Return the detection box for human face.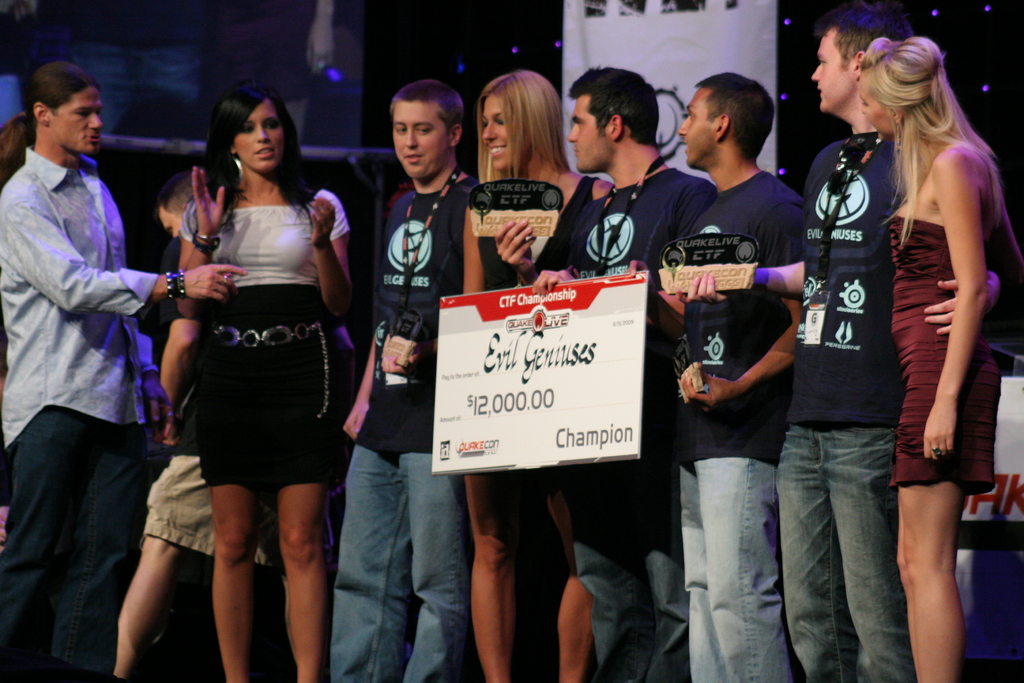
[left=860, top=79, right=901, bottom=136].
